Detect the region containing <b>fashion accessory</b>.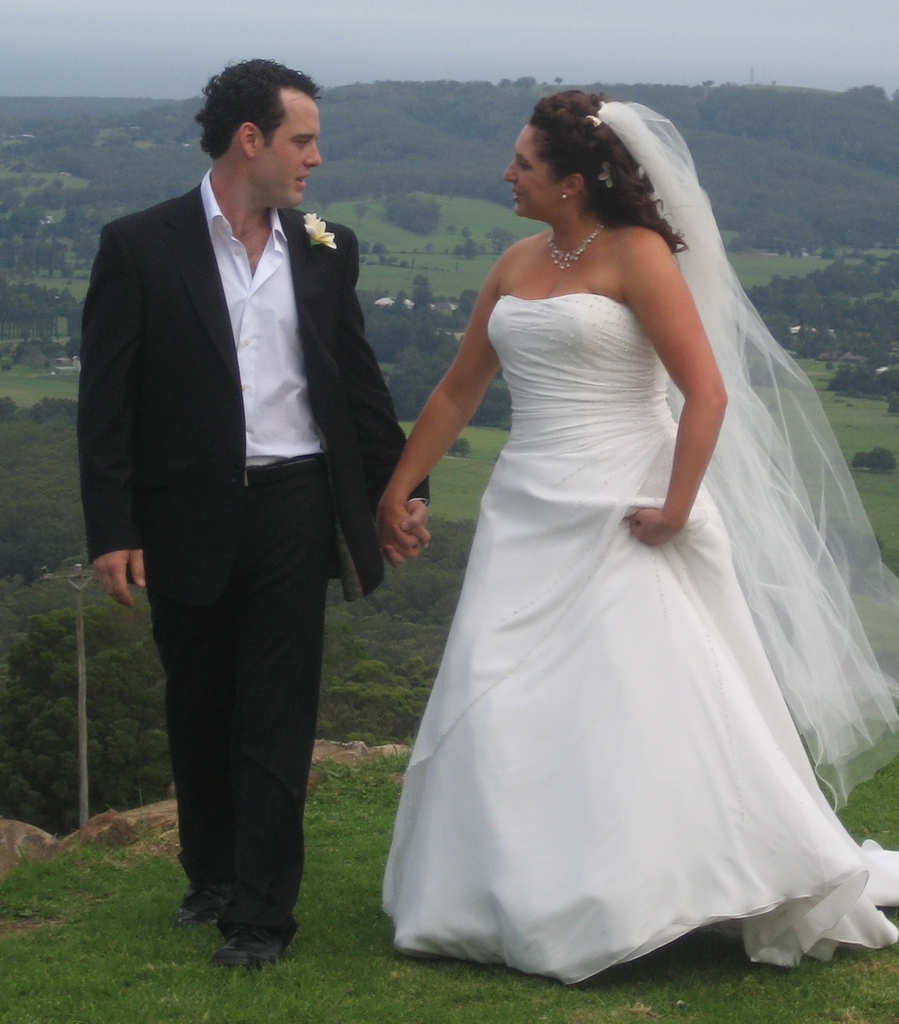
[209, 931, 282, 970].
